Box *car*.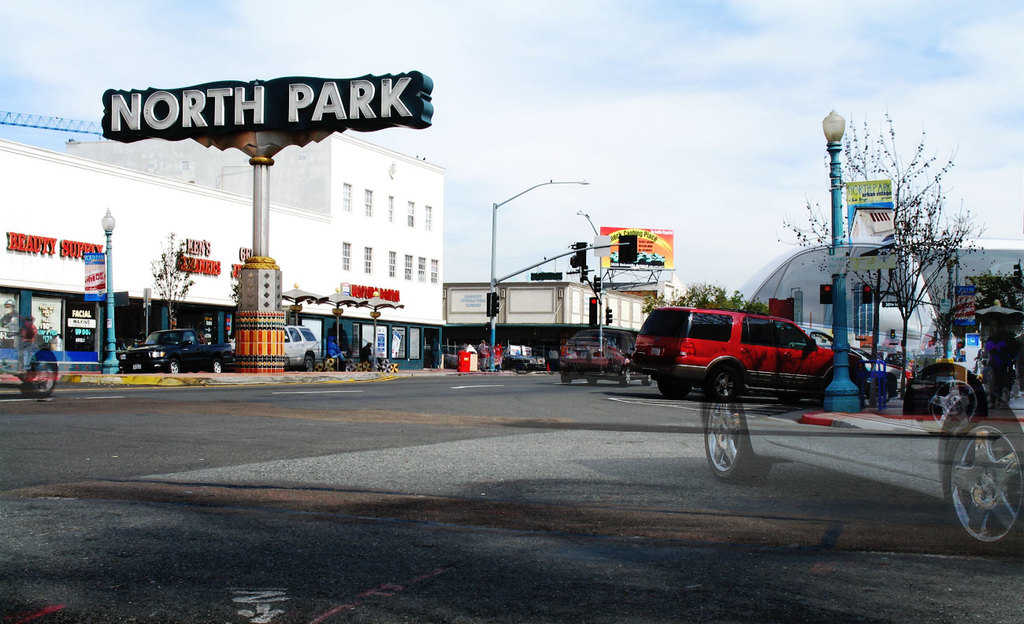
{"x1": 281, "y1": 325, "x2": 321, "y2": 370}.
